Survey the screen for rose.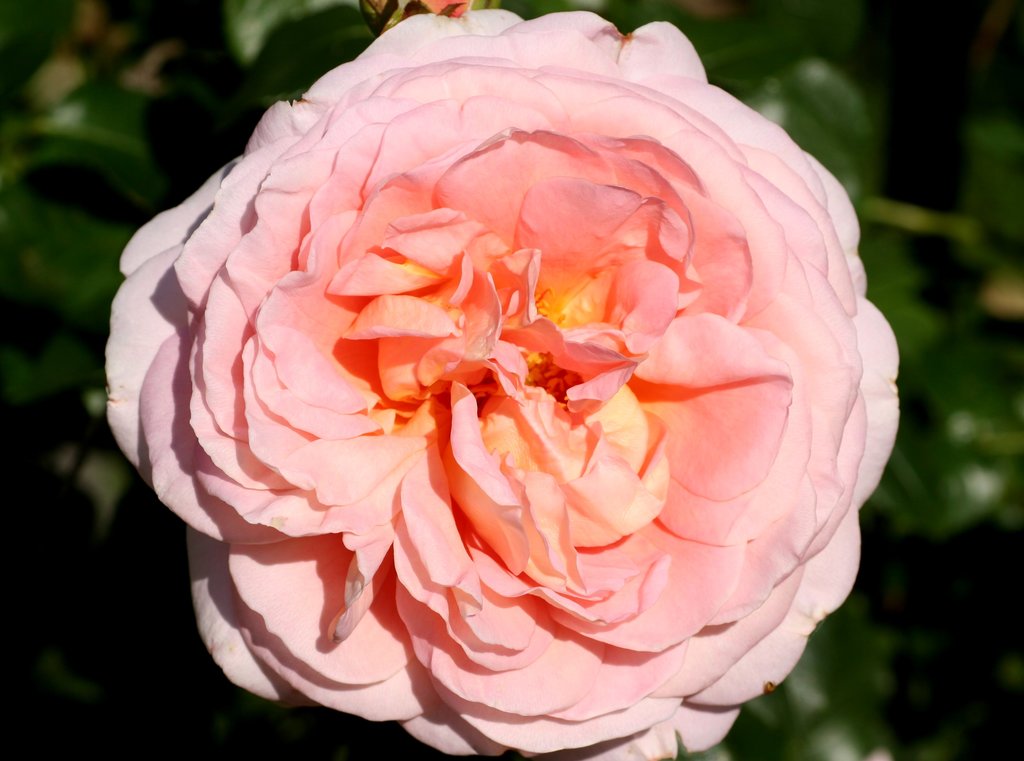
Survey found: <box>102,0,901,760</box>.
